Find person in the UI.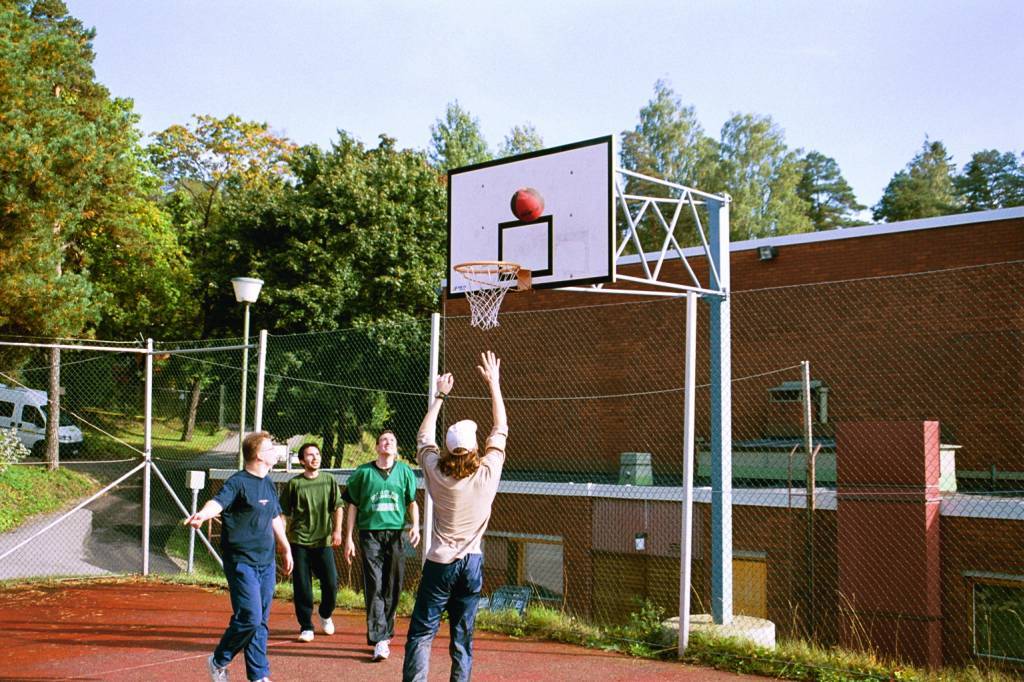
UI element at [left=400, top=349, right=509, bottom=679].
